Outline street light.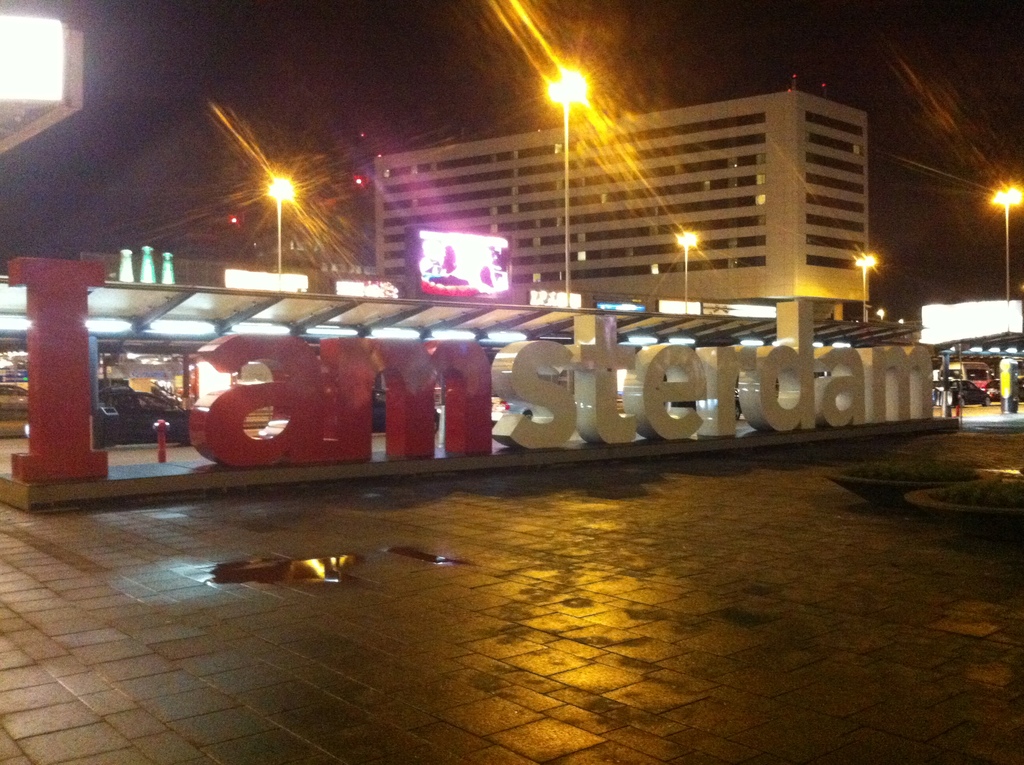
Outline: 545,65,591,305.
